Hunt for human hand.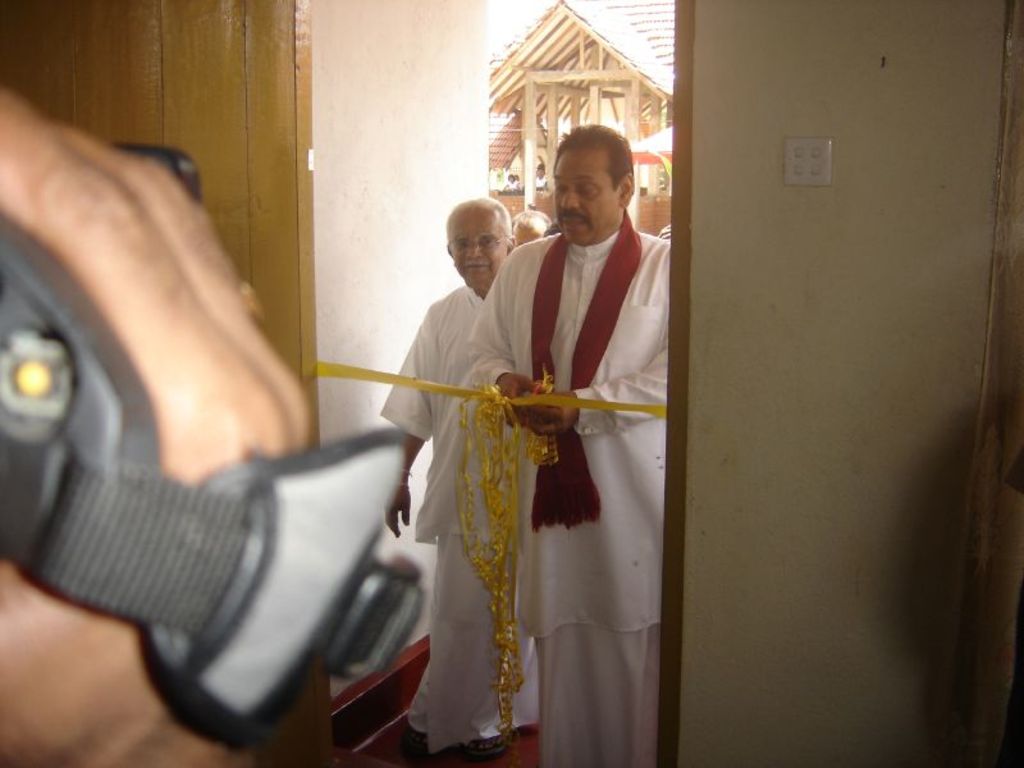
Hunted down at x1=497 y1=372 x2=535 y2=421.
